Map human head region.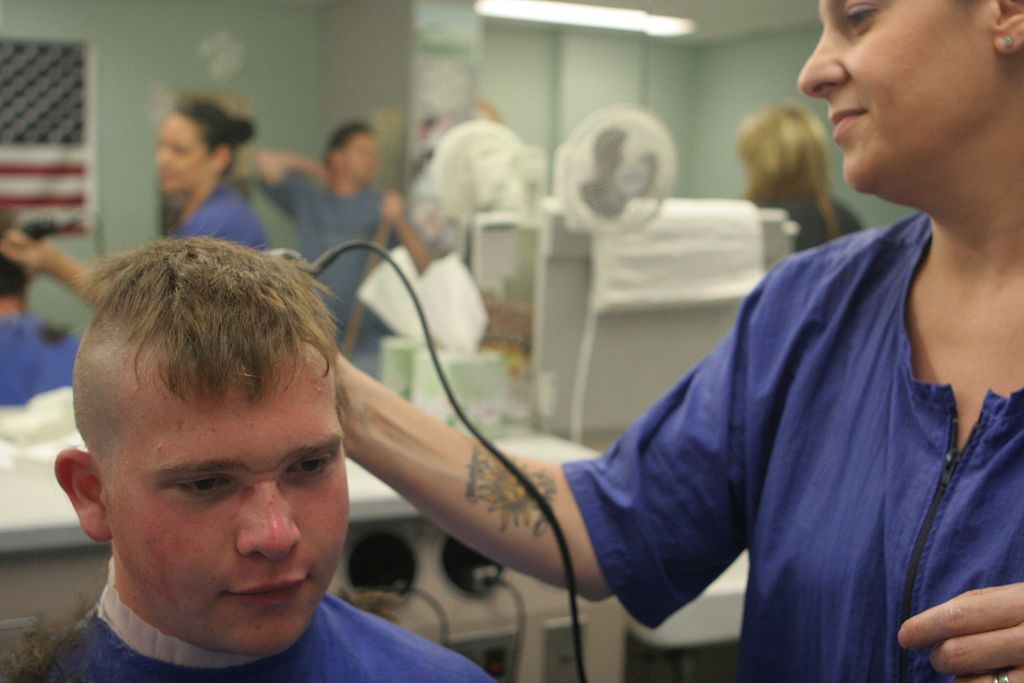
Mapped to Rect(76, 235, 361, 674).
